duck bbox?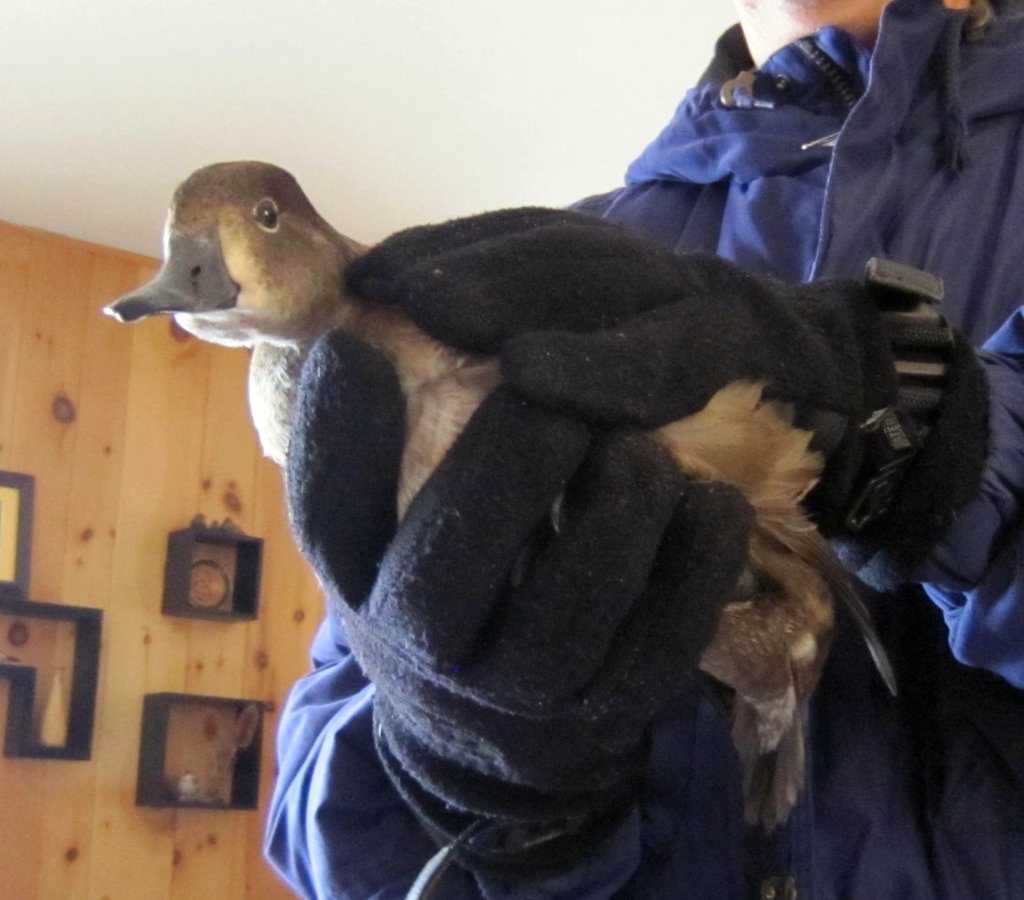
(x1=123, y1=141, x2=949, y2=840)
